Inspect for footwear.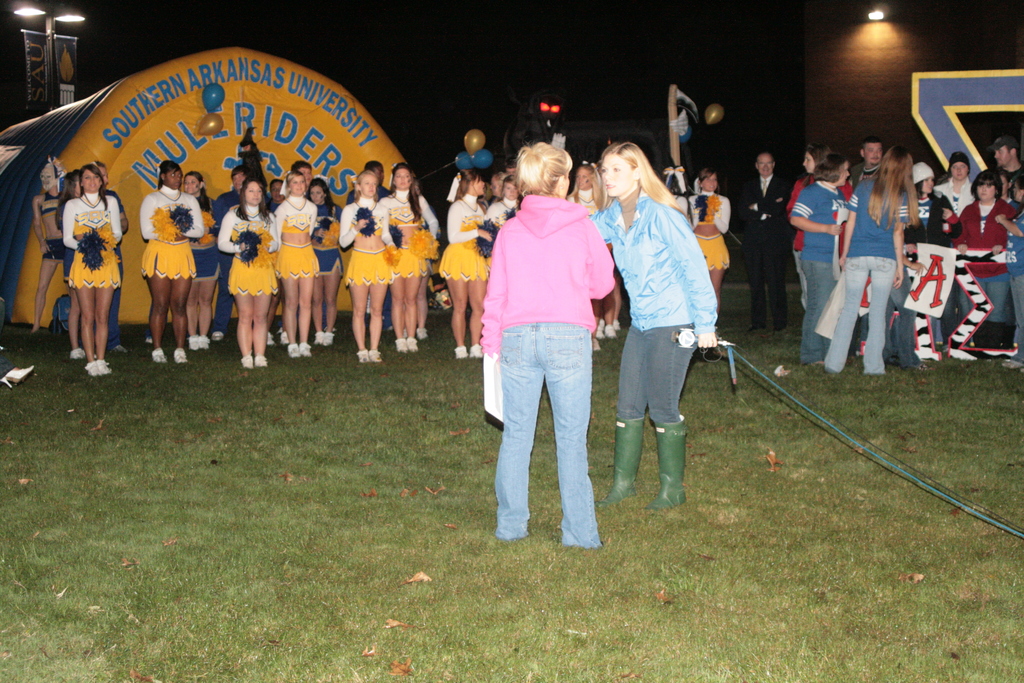
Inspection: locate(96, 359, 113, 372).
